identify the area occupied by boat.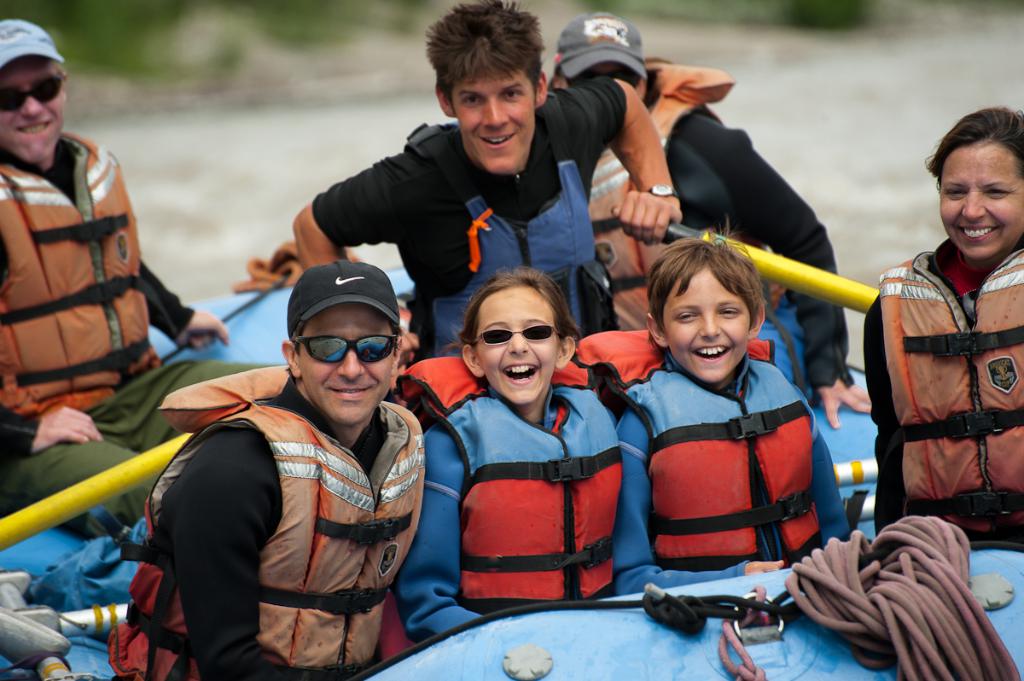
Area: box=[9, 258, 1023, 680].
